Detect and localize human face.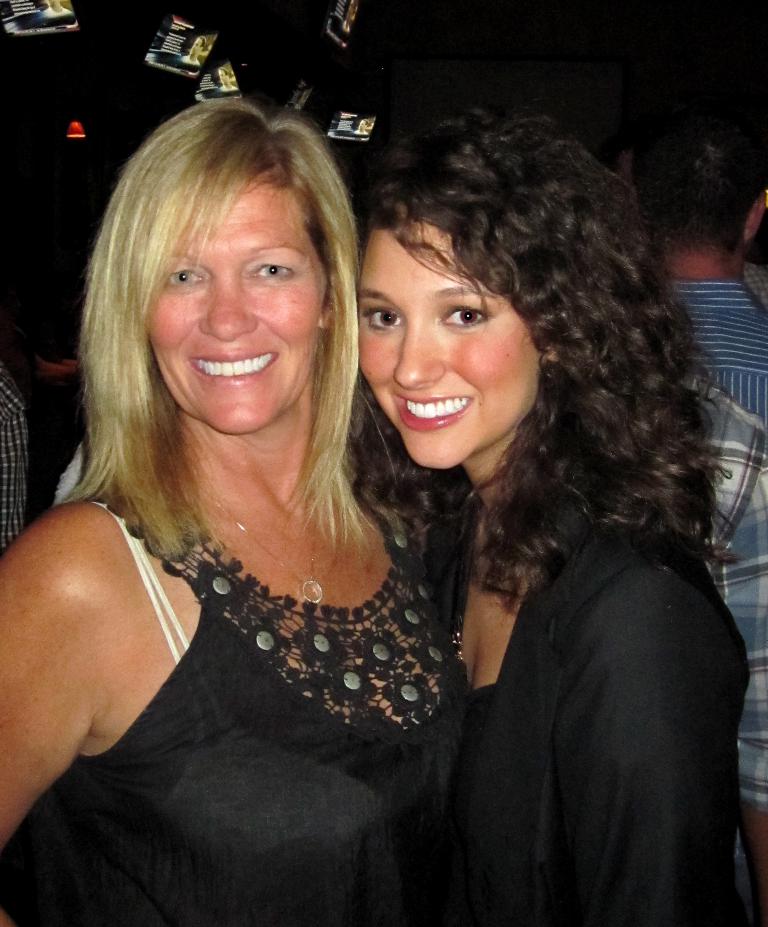
Localized at region(359, 222, 538, 469).
